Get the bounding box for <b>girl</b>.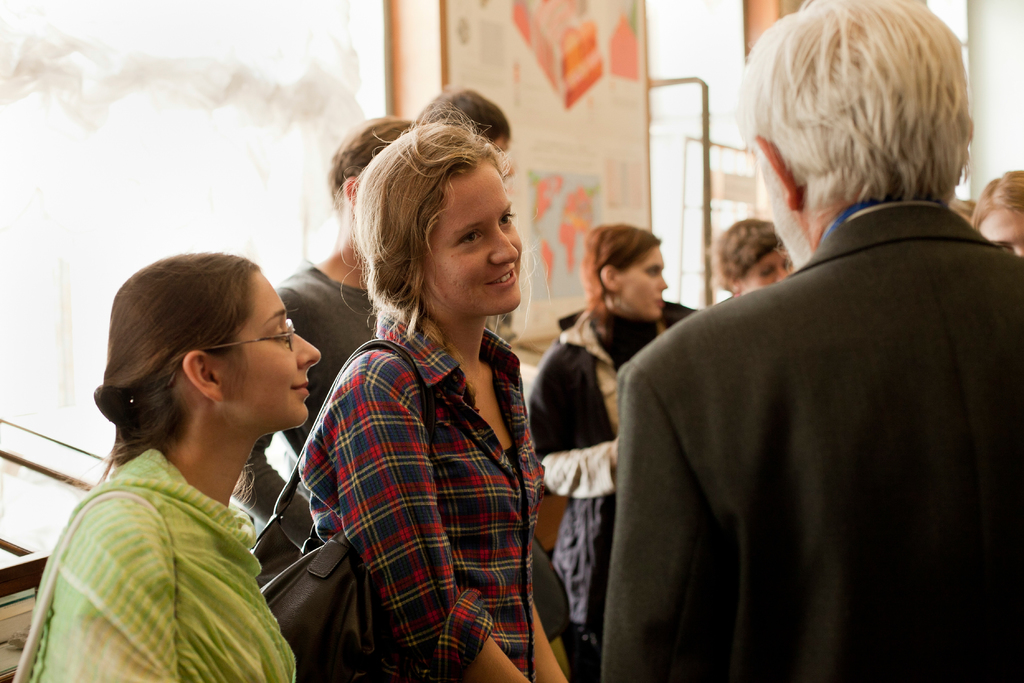
{"left": 527, "top": 227, "right": 696, "bottom": 682}.
